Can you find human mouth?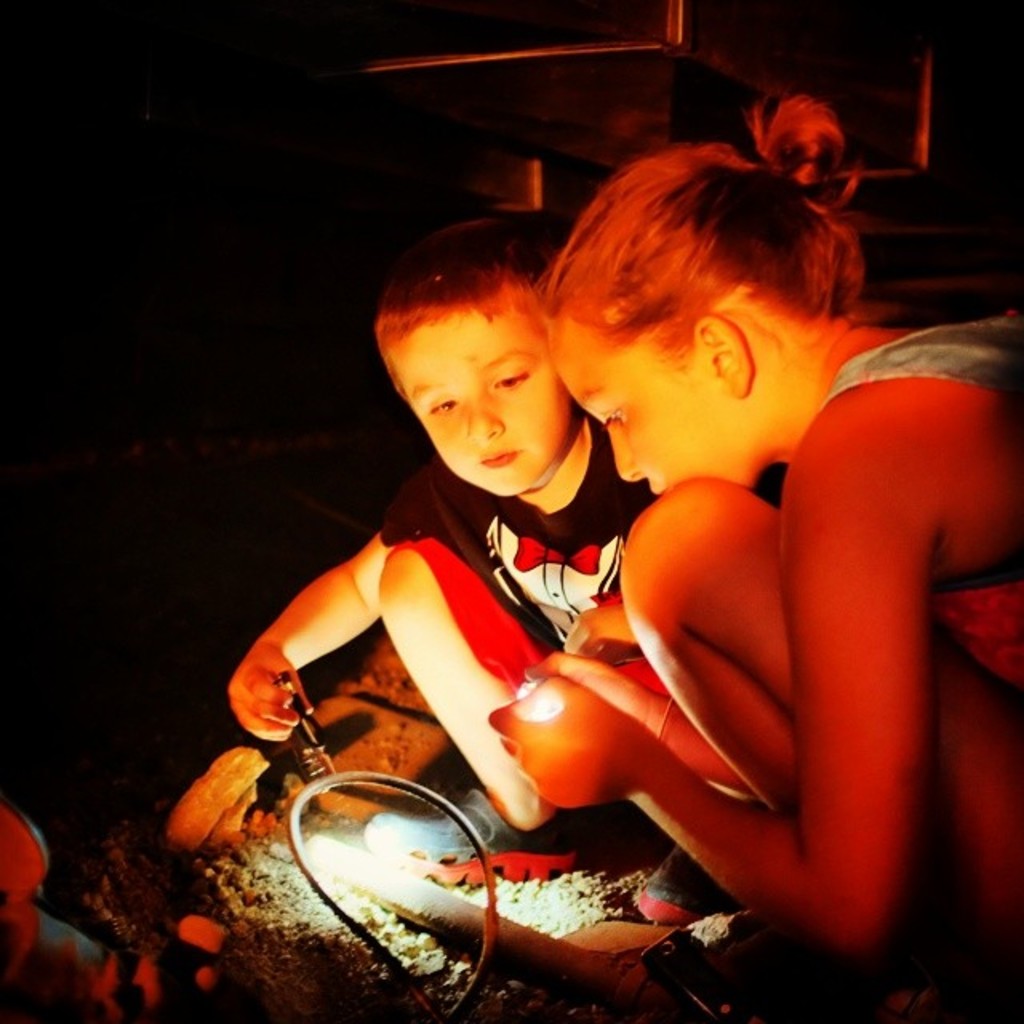
Yes, bounding box: bbox(478, 442, 523, 474).
